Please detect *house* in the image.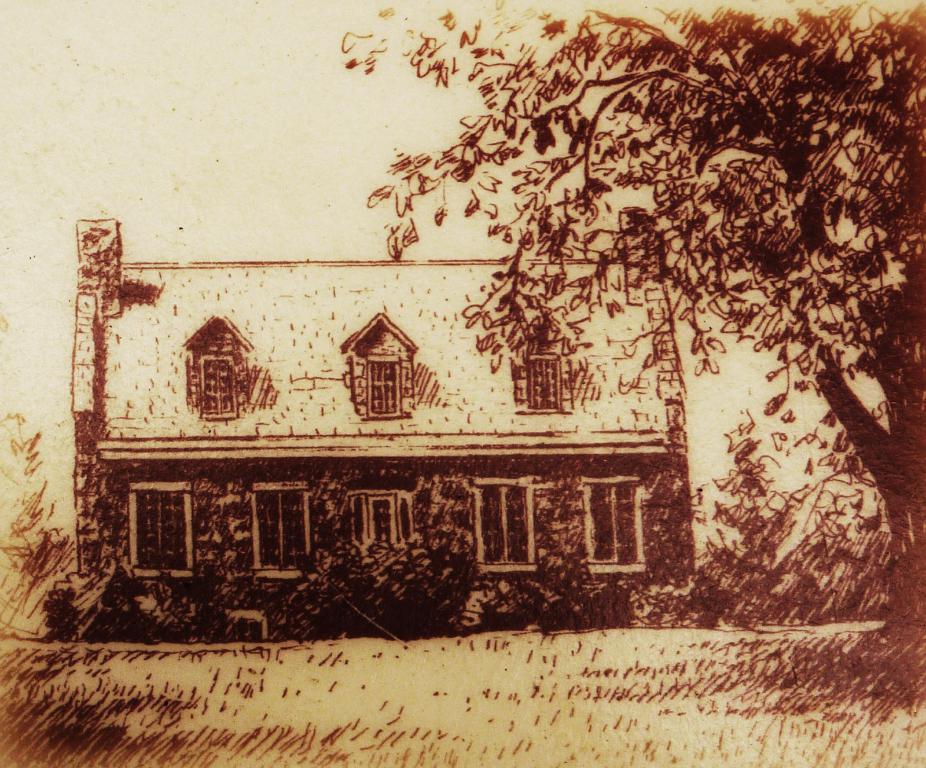
box(71, 215, 705, 635).
